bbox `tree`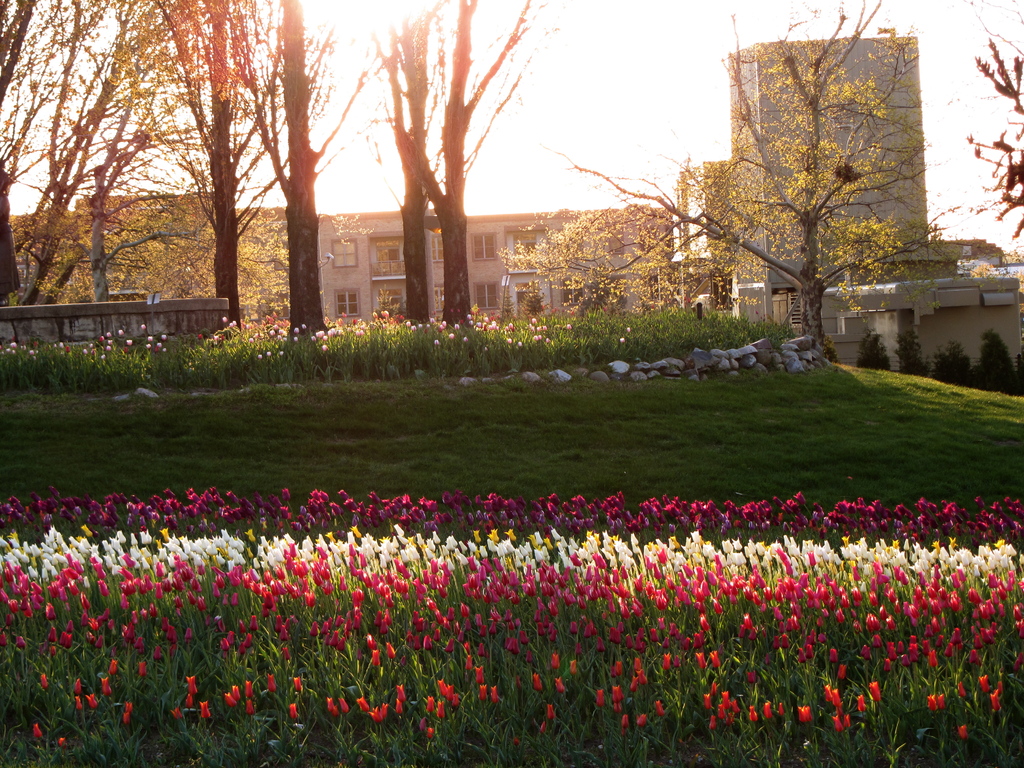
bbox=[380, 0, 547, 346]
